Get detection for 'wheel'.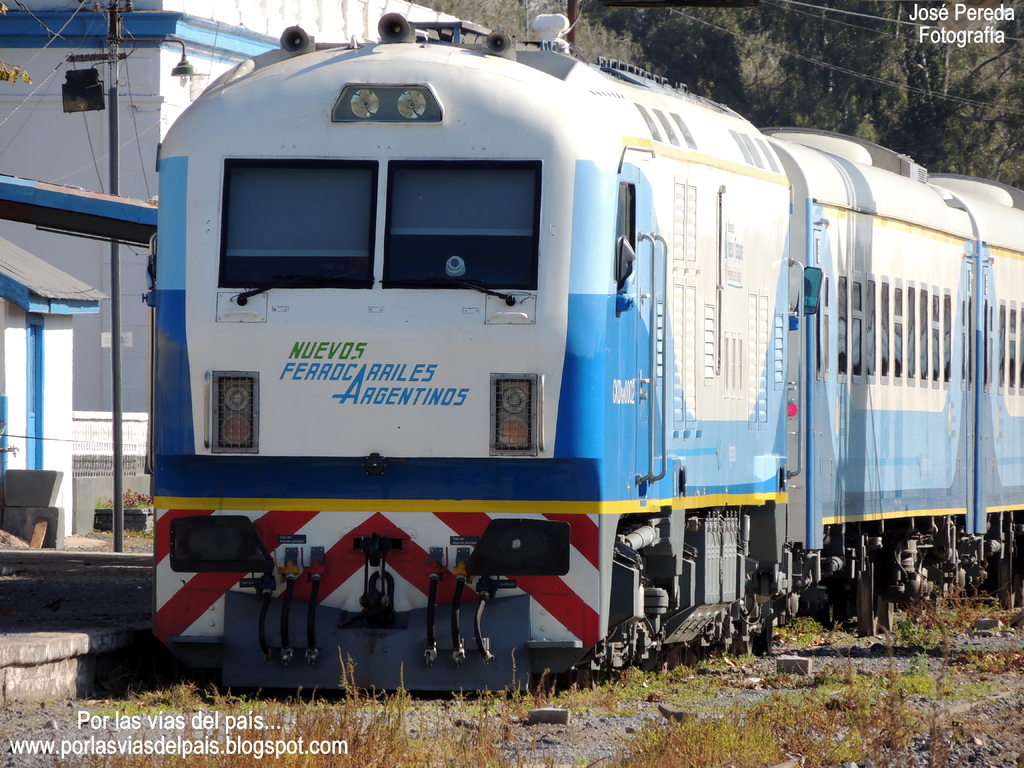
Detection: box(857, 557, 876, 638).
